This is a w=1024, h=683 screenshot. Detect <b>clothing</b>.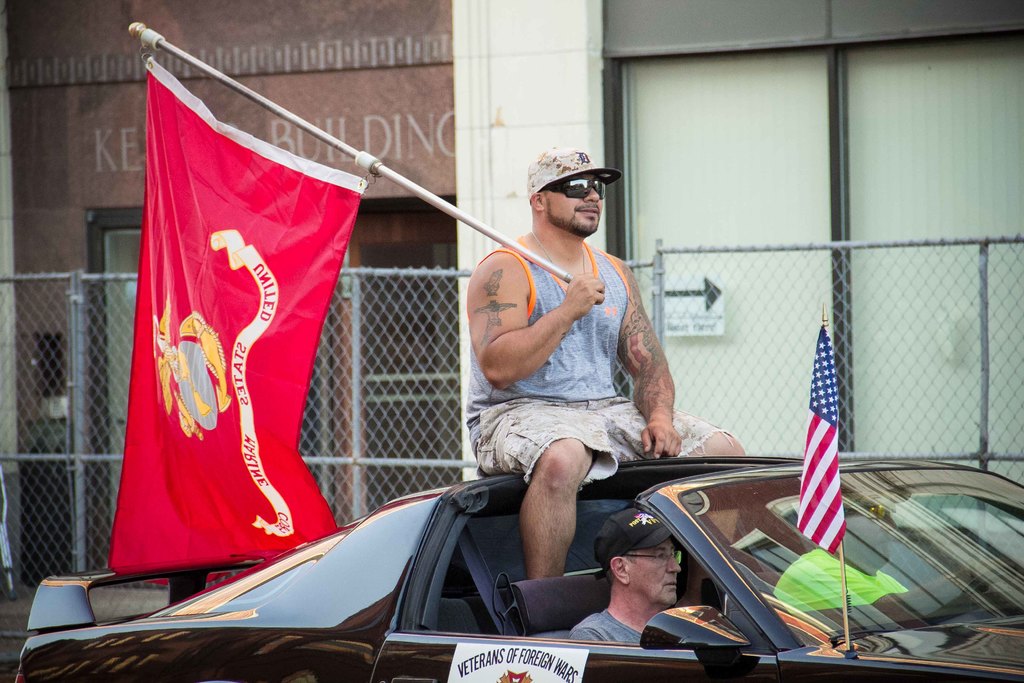
771,470,925,625.
